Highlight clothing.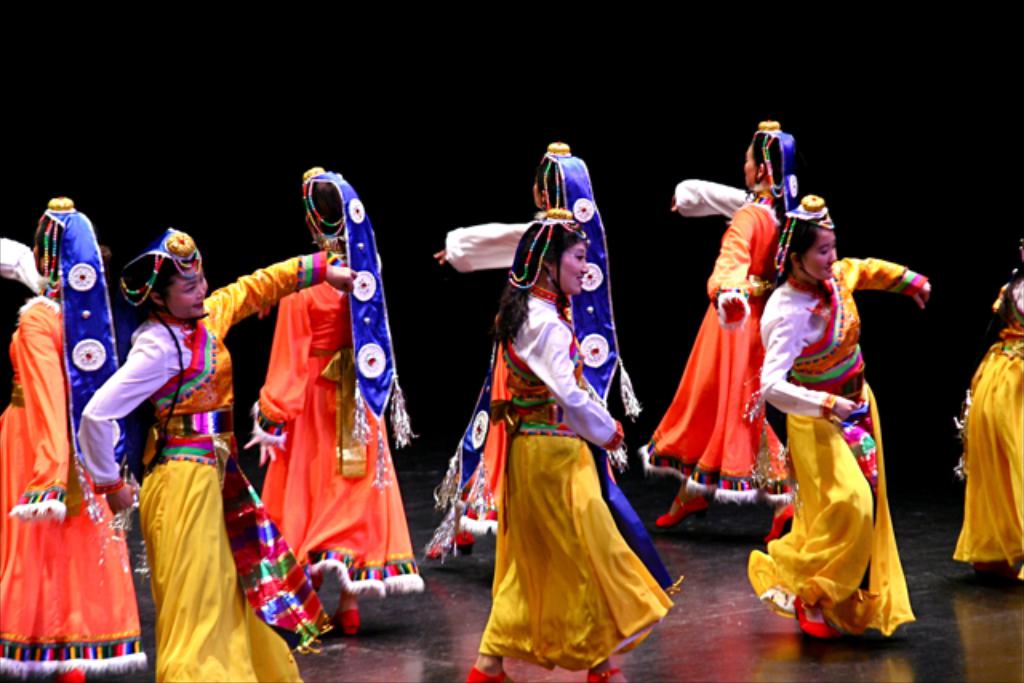
Highlighted region: crop(250, 166, 427, 595).
